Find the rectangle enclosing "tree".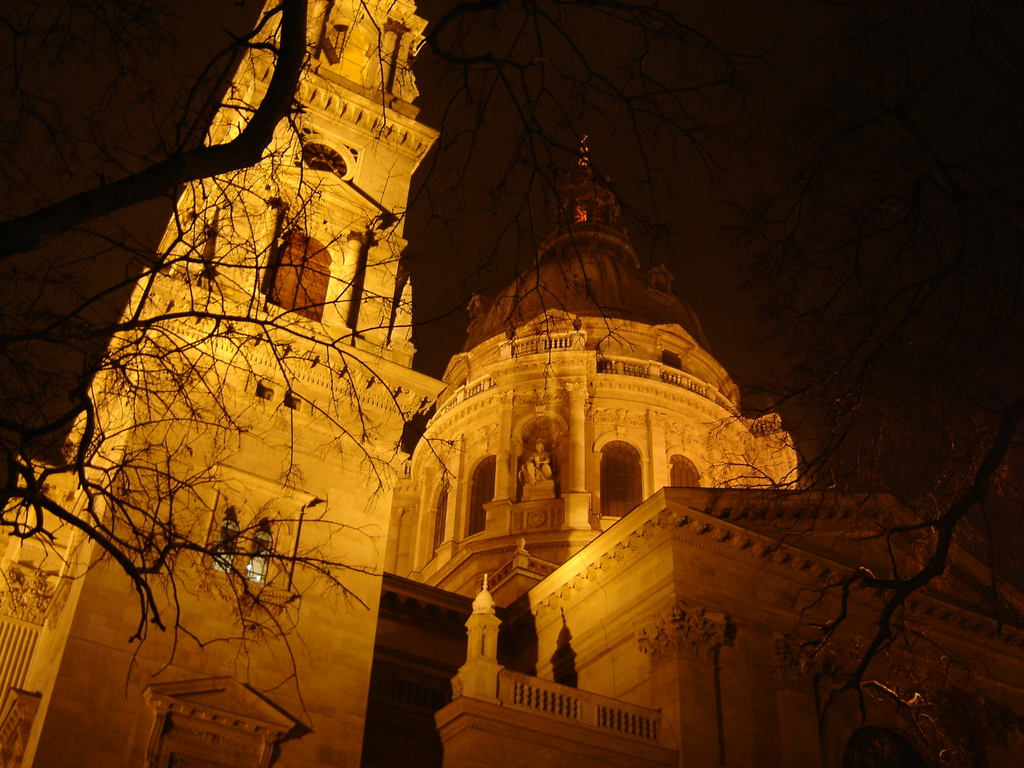
bbox=[0, 0, 735, 736].
